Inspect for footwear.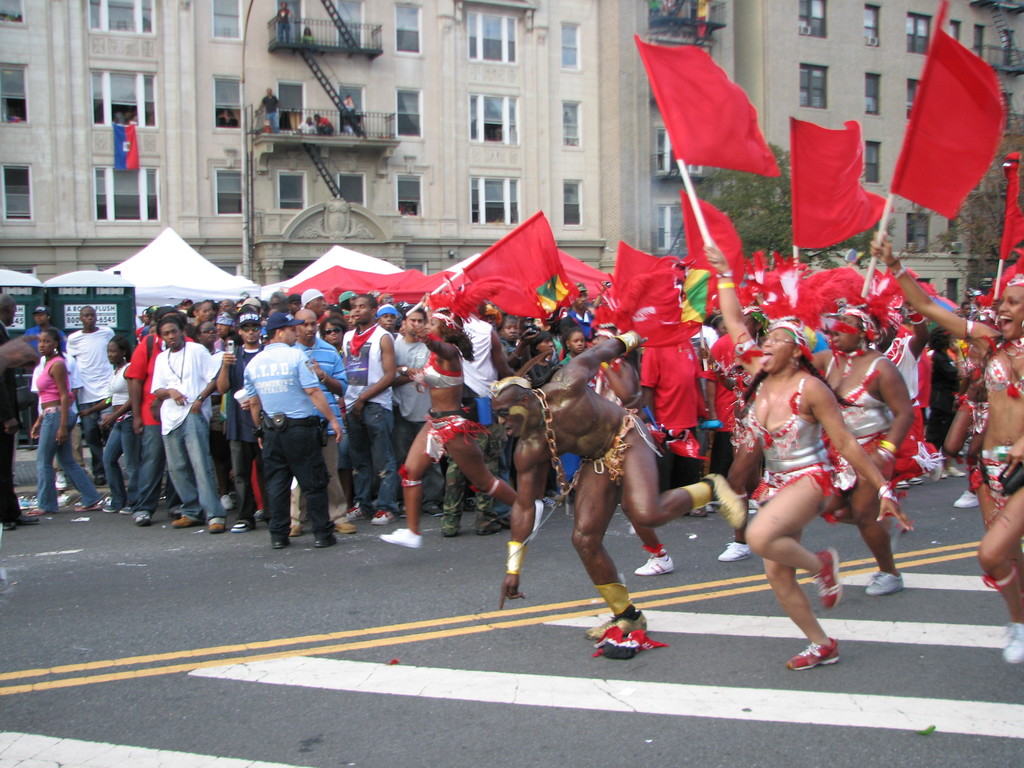
Inspection: pyautogui.locateOnScreen(103, 504, 131, 512).
